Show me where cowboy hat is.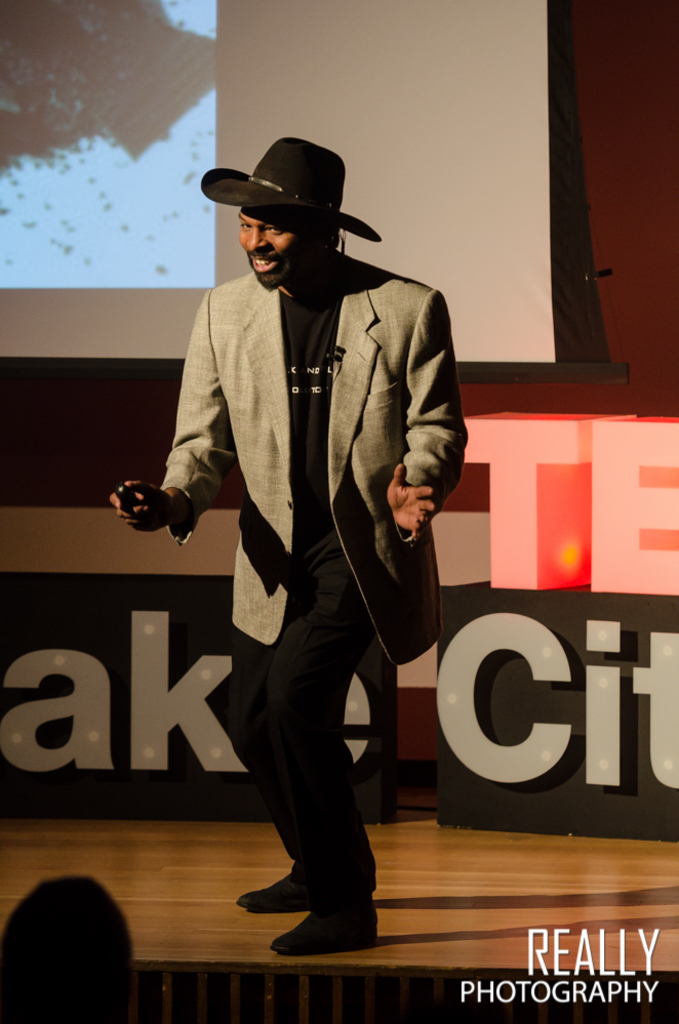
cowboy hat is at BBox(192, 120, 385, 282).
